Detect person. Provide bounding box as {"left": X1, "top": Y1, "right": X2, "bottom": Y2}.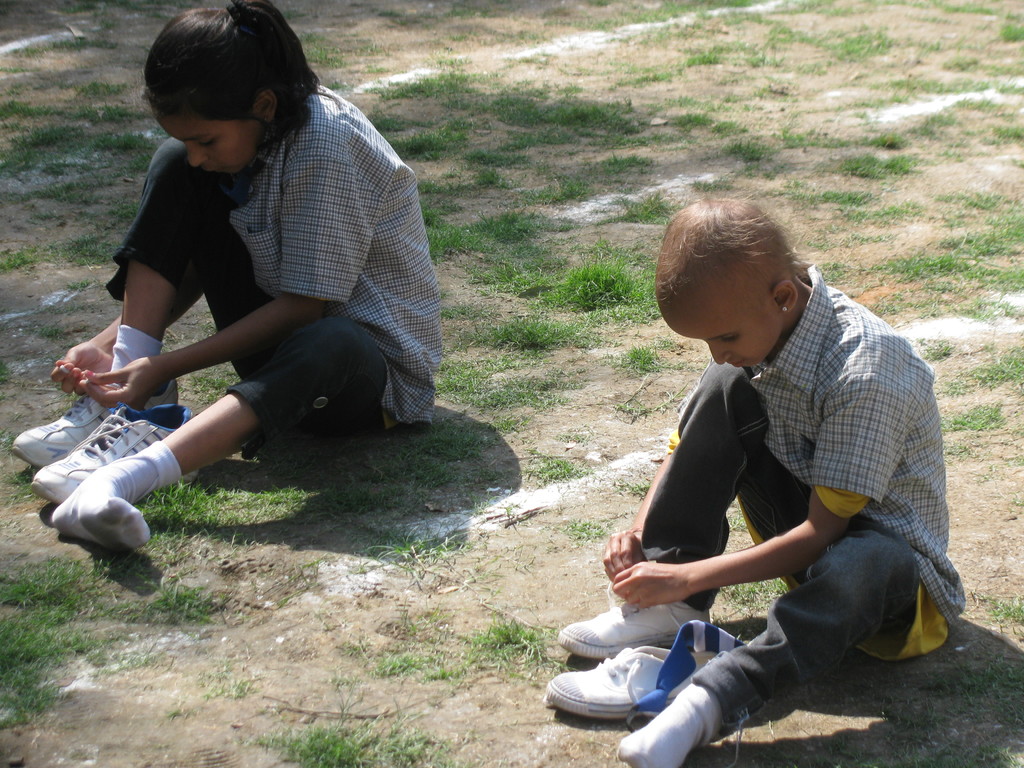
{"left": 547, "top": 199, "right": 962, "bottom": 767}.
